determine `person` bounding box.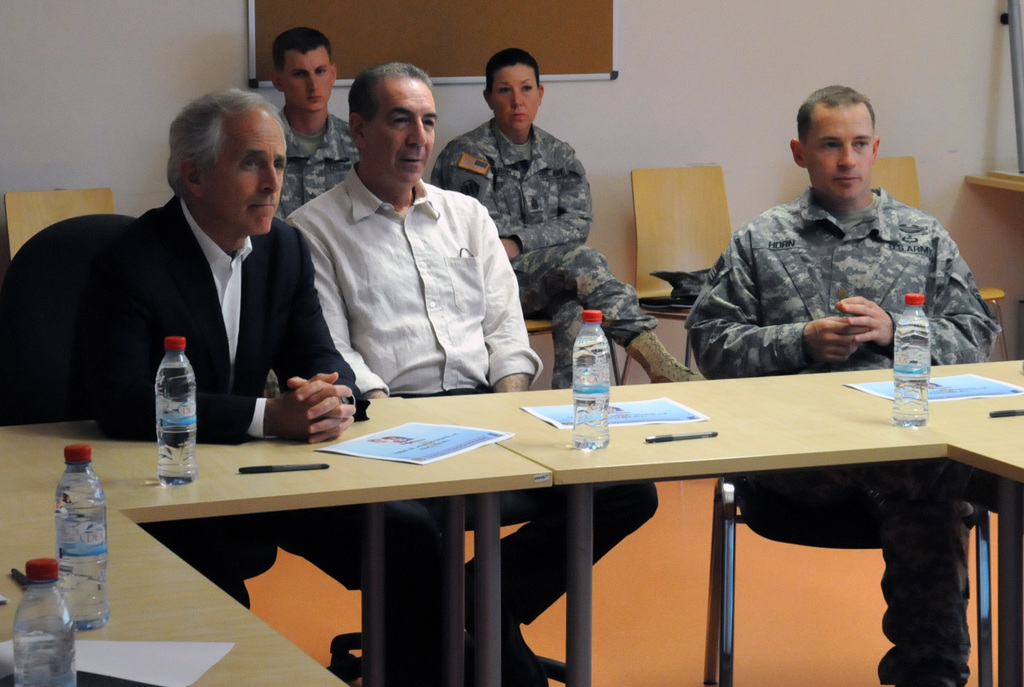
Determined: box(283, 60, 658, 686).
